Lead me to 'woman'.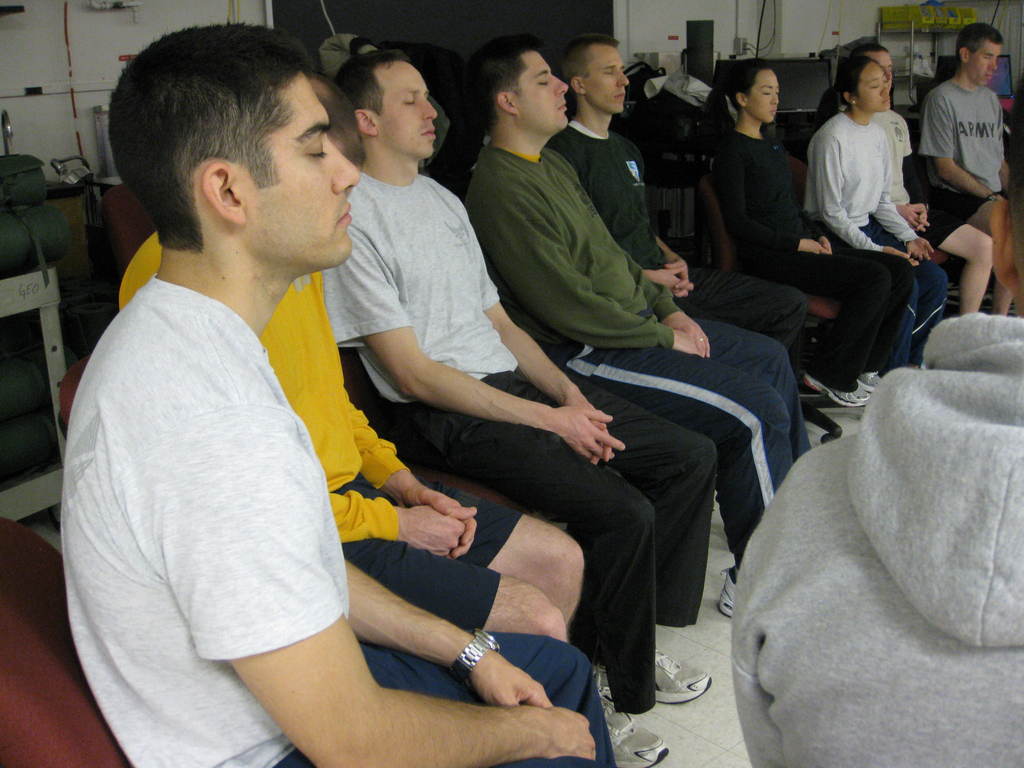
Lead to l=804, t=53, r=960, b=388.
